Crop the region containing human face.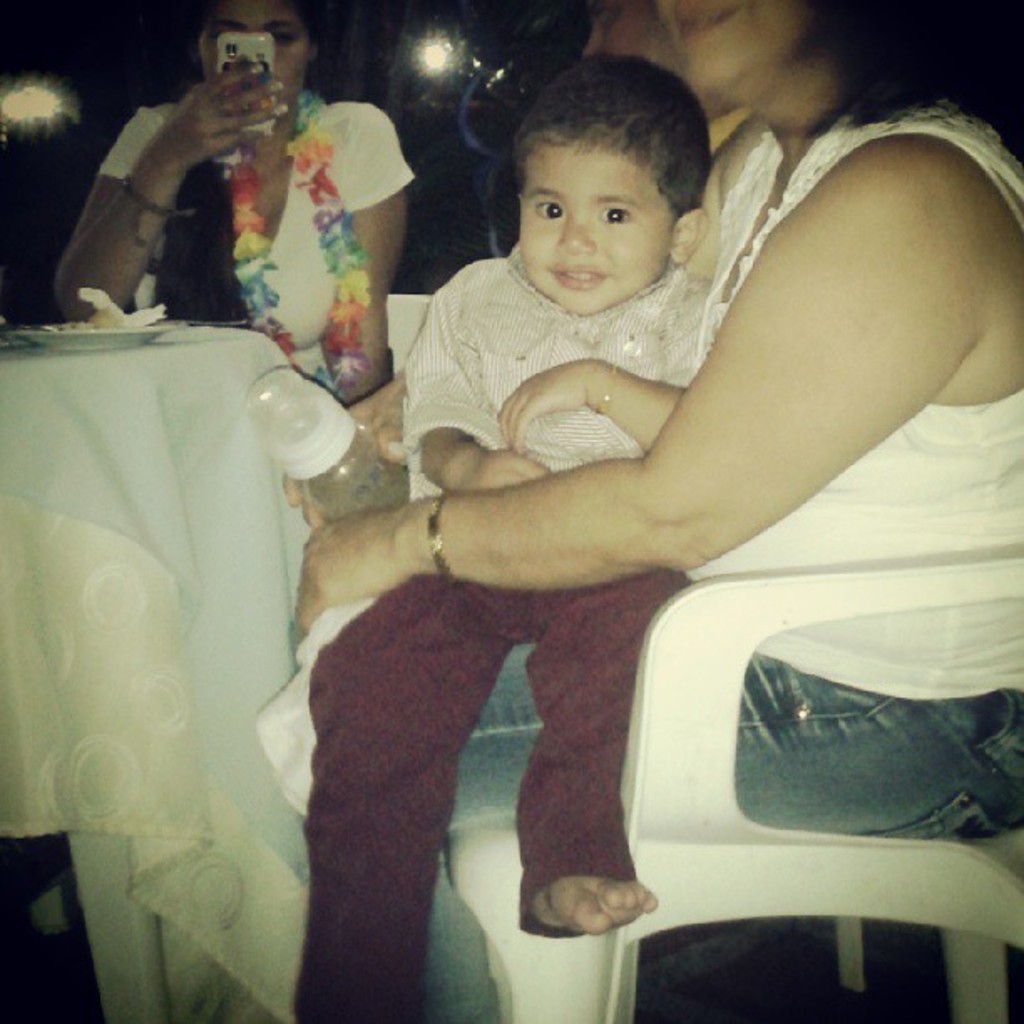
Crop region: 517,147,674,321.
